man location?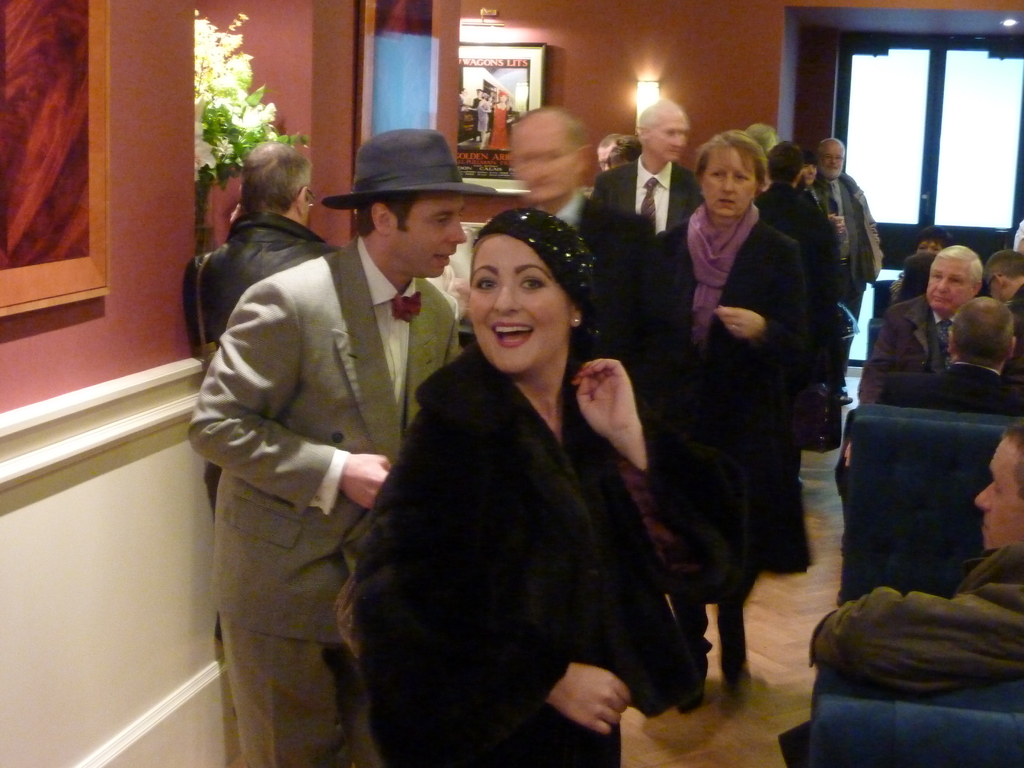
505, 104, 660, 266
